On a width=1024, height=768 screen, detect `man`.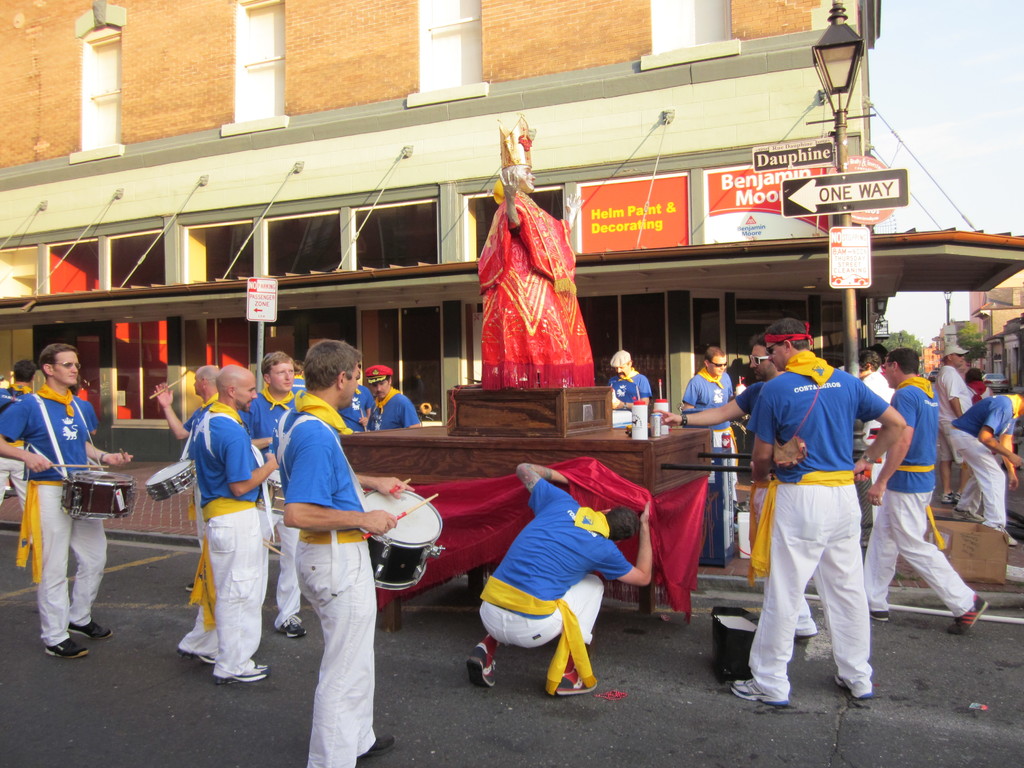
box(0, 360, 33, 521).
